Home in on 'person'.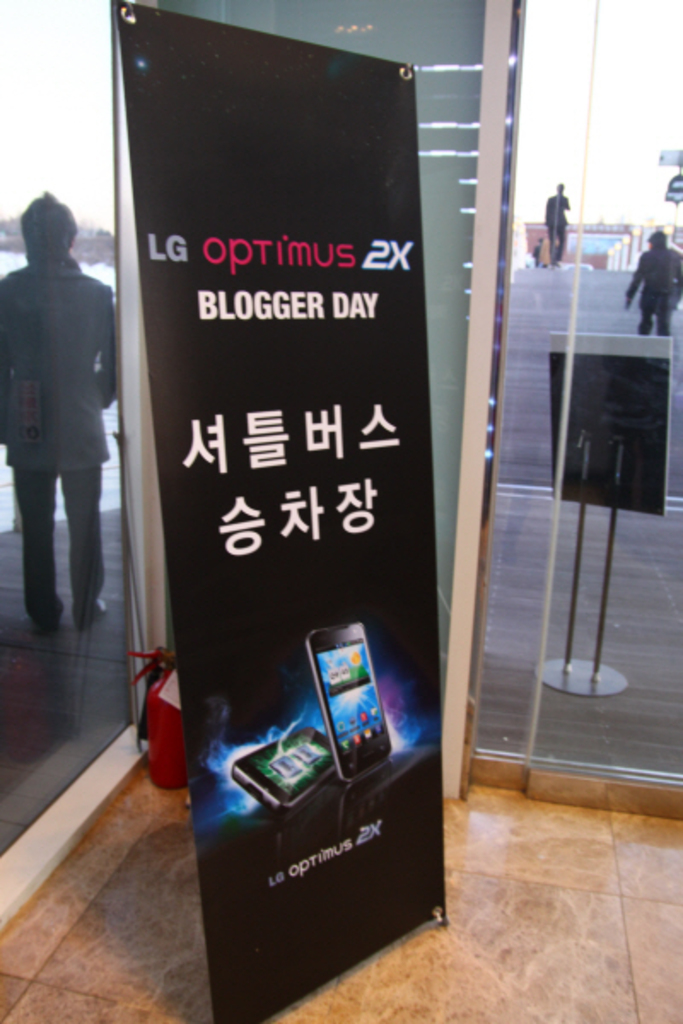
Homed in at BBox(618, 230, 681, 335).
